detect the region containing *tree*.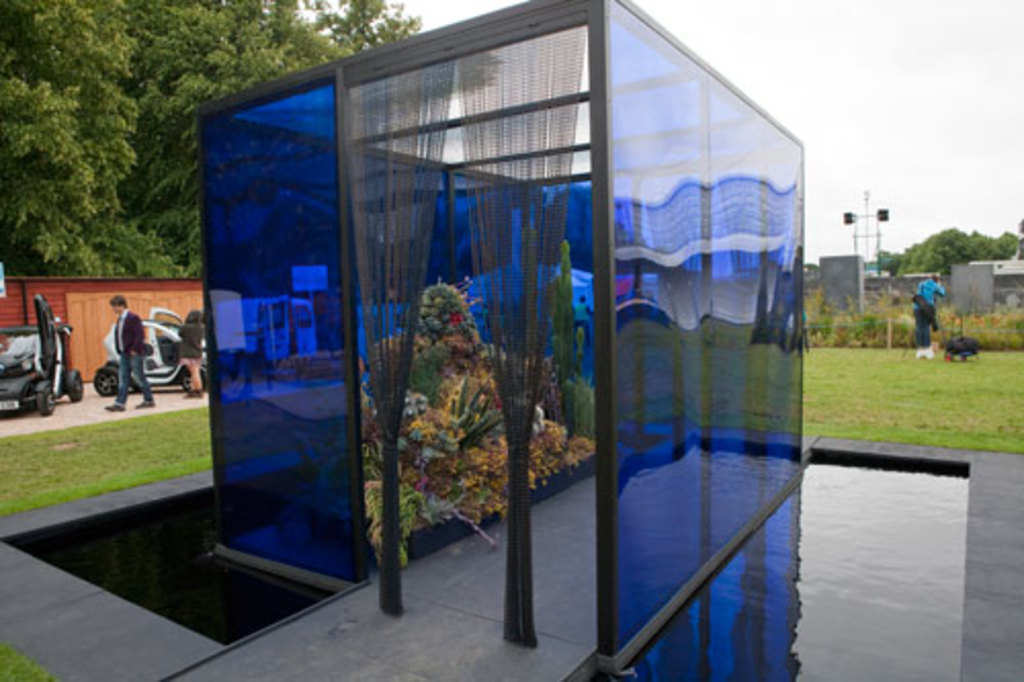
box=[803, 260, 817, 285].
